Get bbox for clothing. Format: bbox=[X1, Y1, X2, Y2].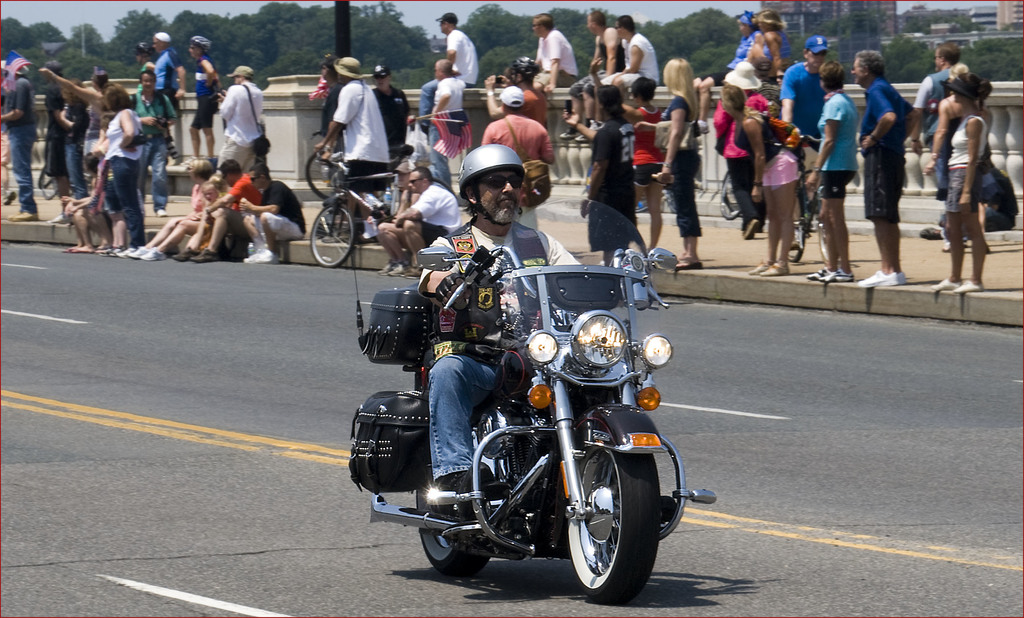
bbox=[659, 97, 699, 237].
